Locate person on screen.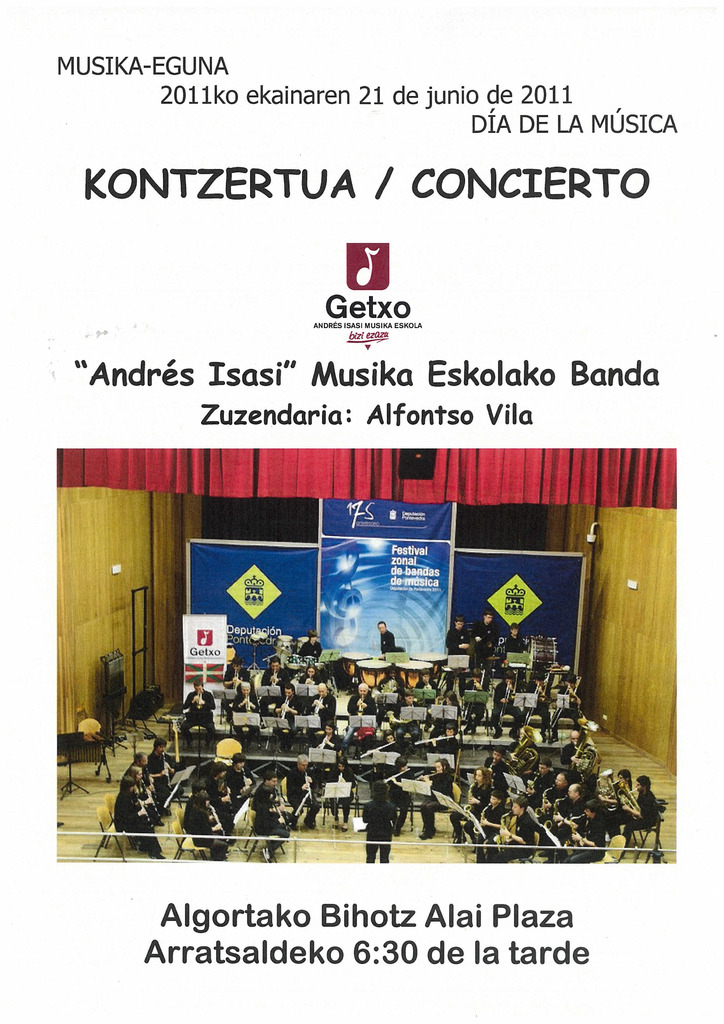
On screen at [184, 790, 225, 861].
